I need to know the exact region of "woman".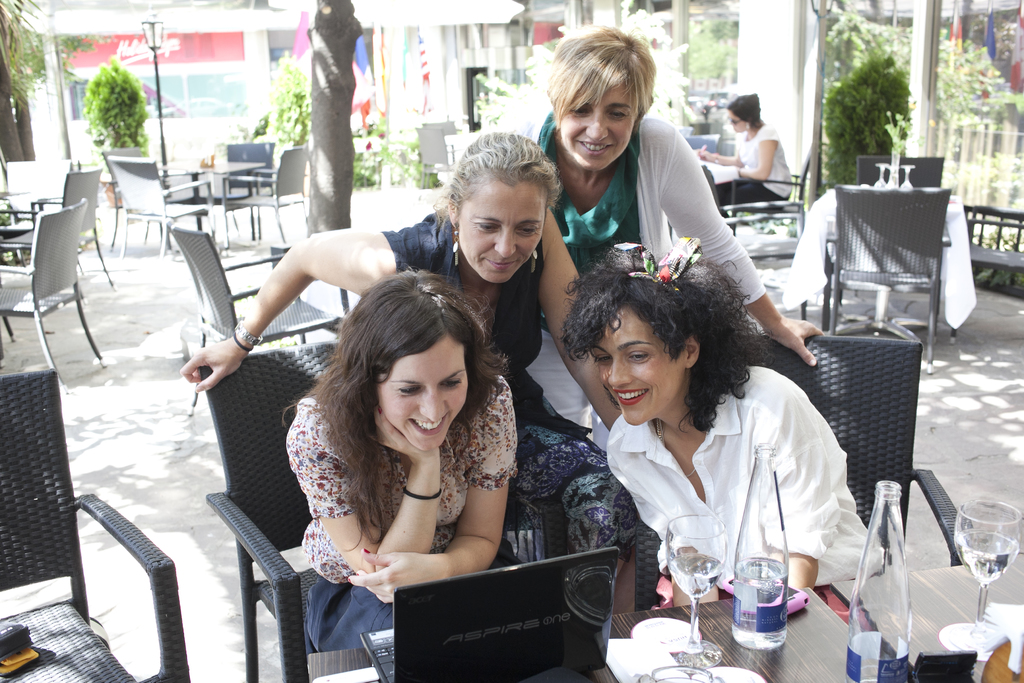
Region: <region>702, 91, 798, 229</region>.
